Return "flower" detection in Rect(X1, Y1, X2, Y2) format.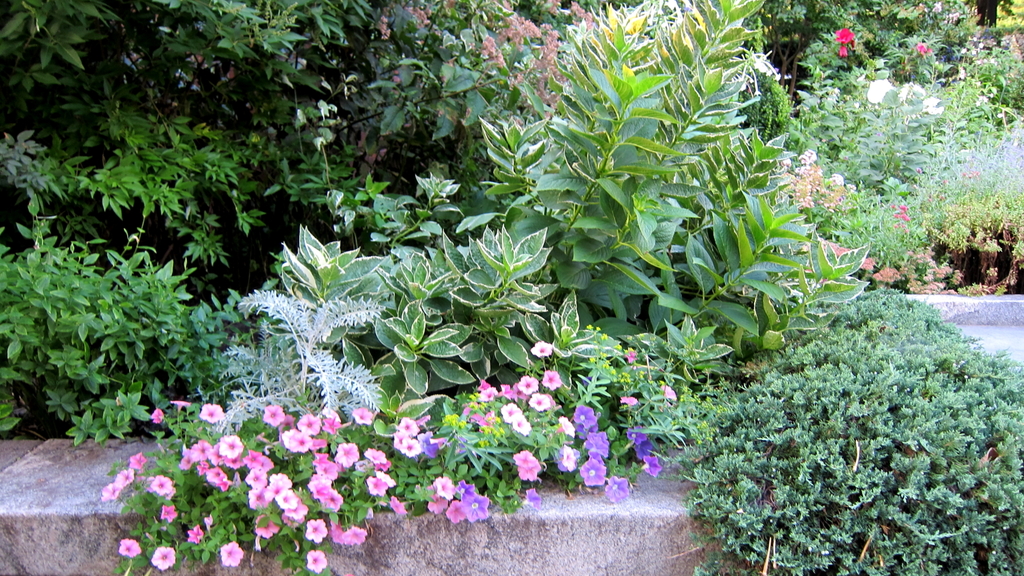
Rect(286, 429, 307, 456).
